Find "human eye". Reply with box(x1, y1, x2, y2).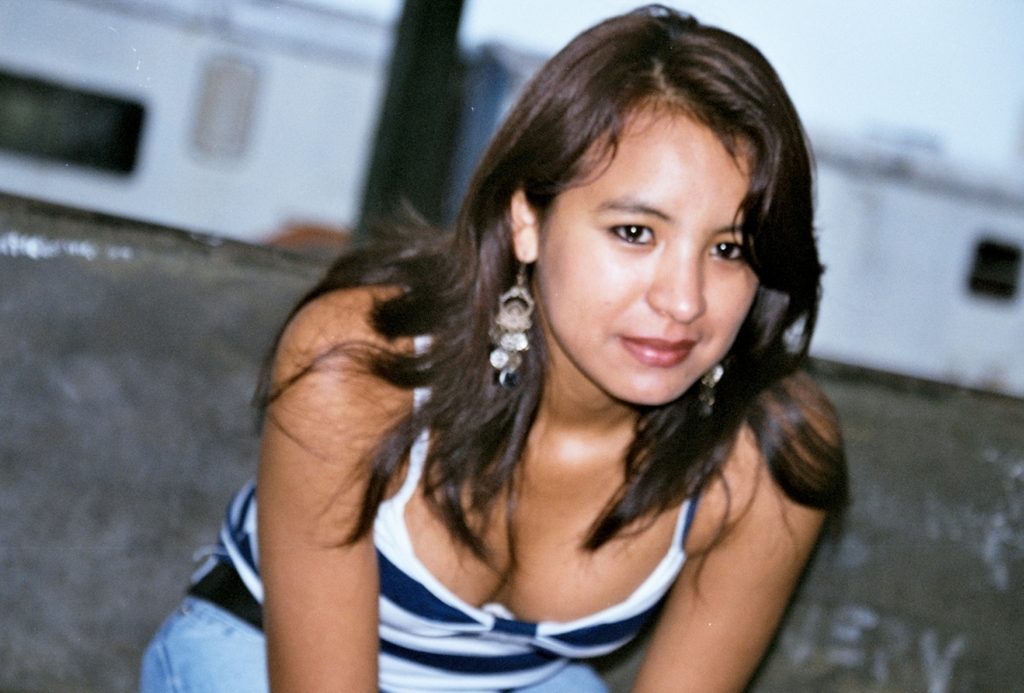
box(707, 235, 746, 266).
